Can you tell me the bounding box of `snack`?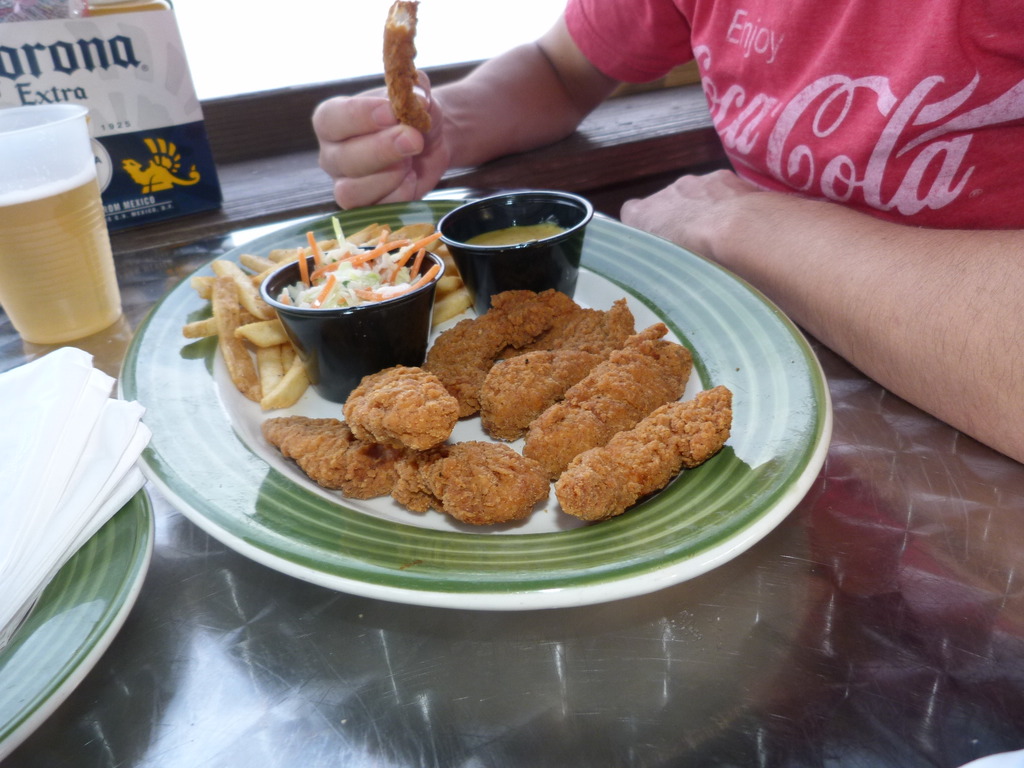
[left=383, top=0, right=437, bottom=138].
